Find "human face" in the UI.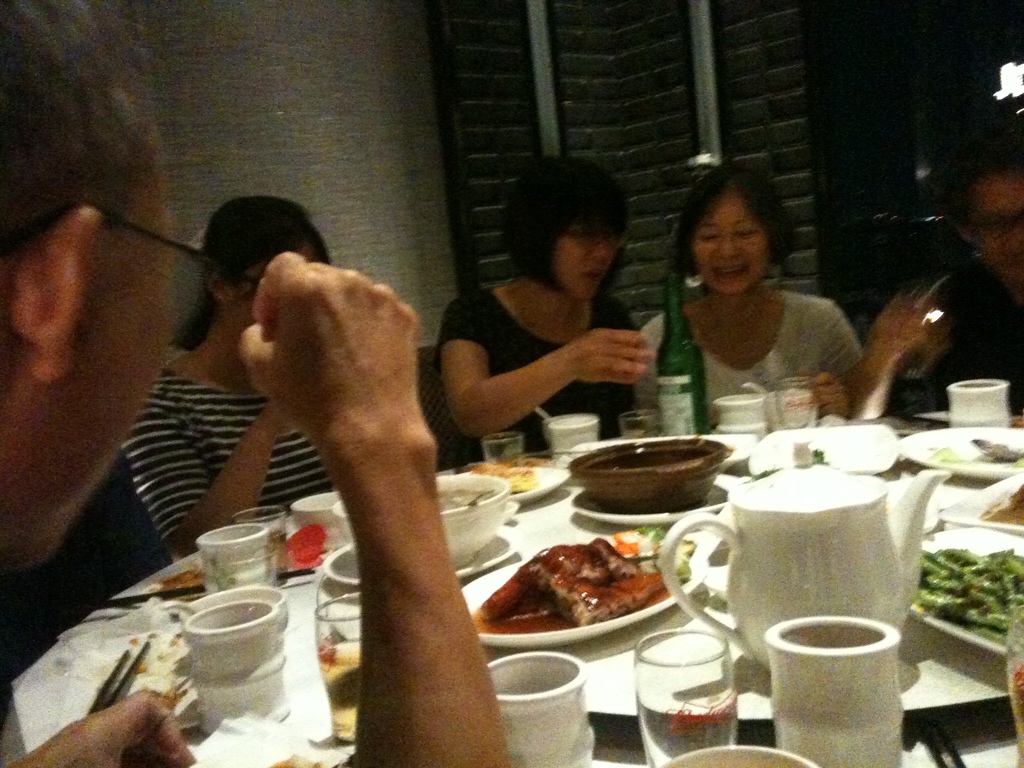
UI element at (692, 185, 771, 289).
